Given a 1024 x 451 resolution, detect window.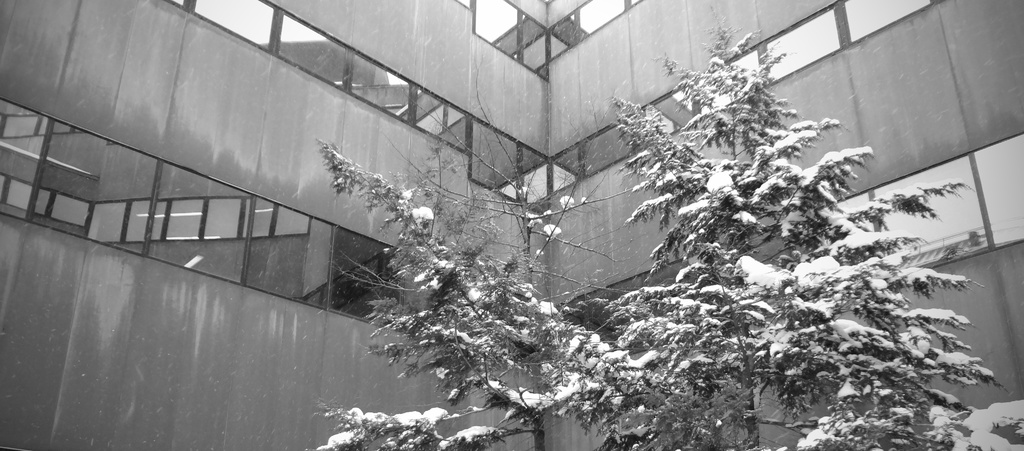
162 193 205 241.
